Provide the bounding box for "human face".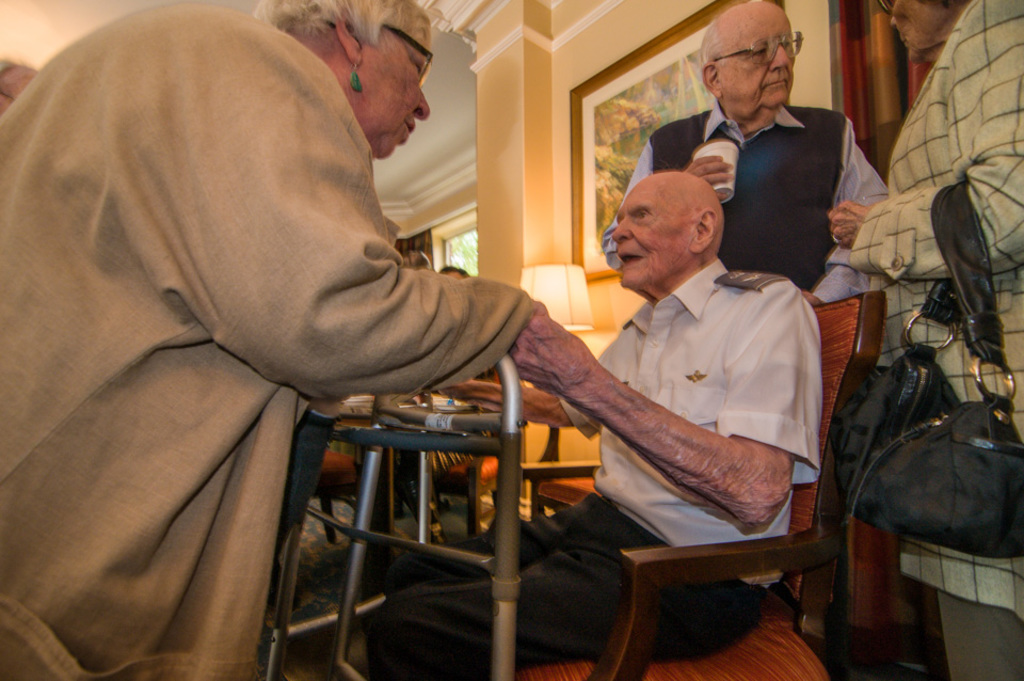
(887, 0, 948, 62).
